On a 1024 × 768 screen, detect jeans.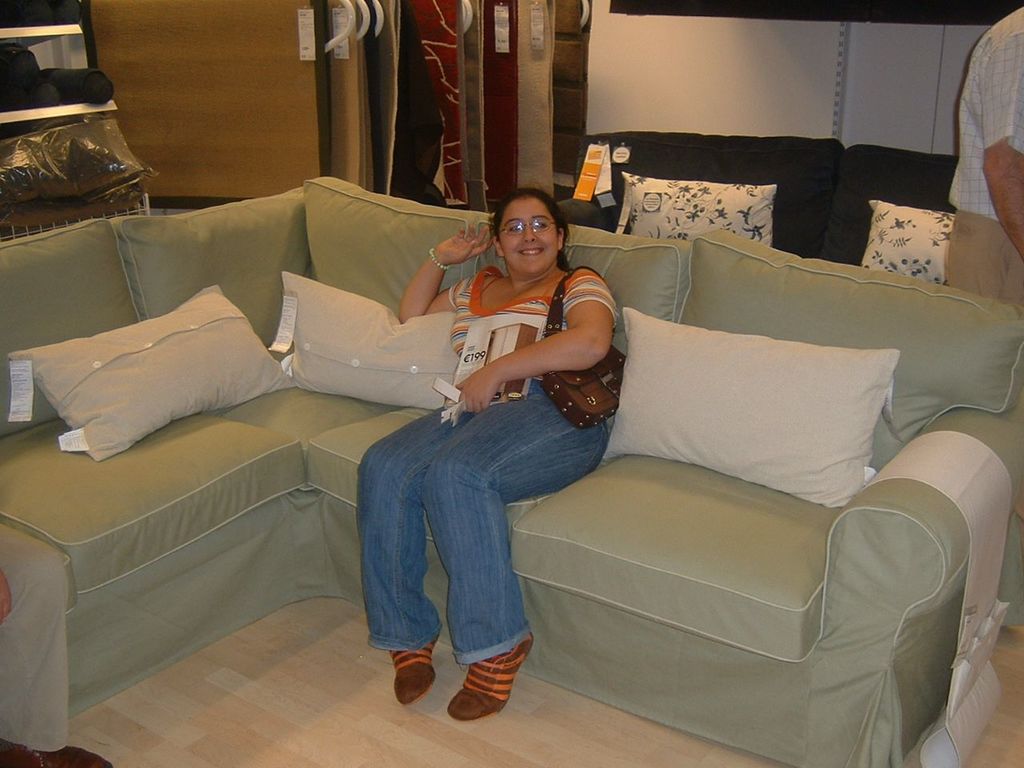
box(330, 381, 580, 714).
